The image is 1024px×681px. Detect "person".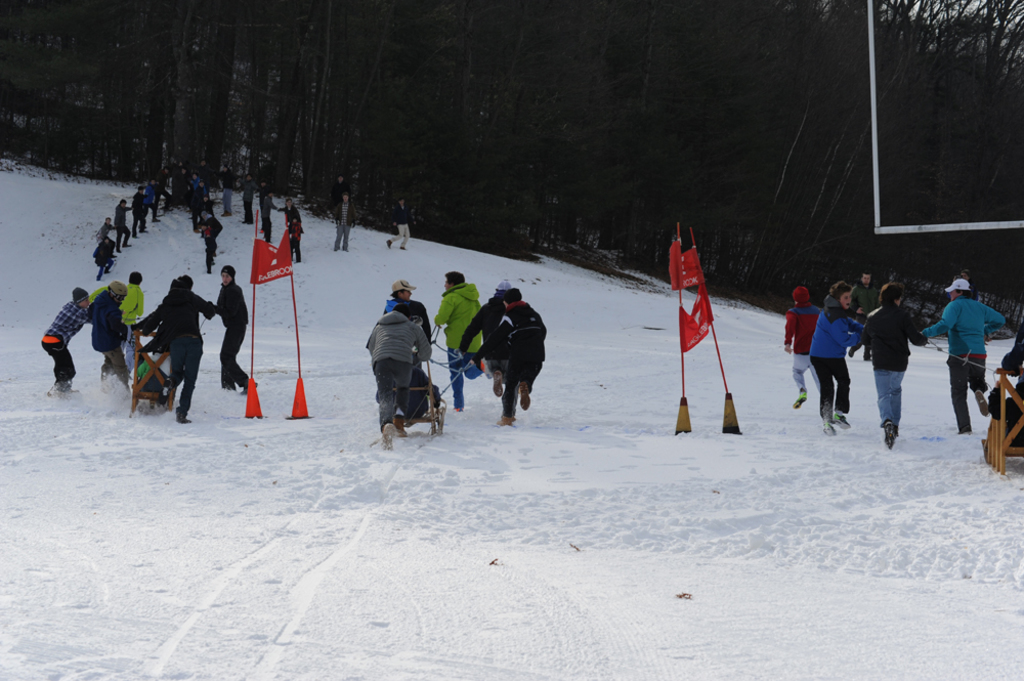
Detection: bbox=(211, 260, 248, 398).
